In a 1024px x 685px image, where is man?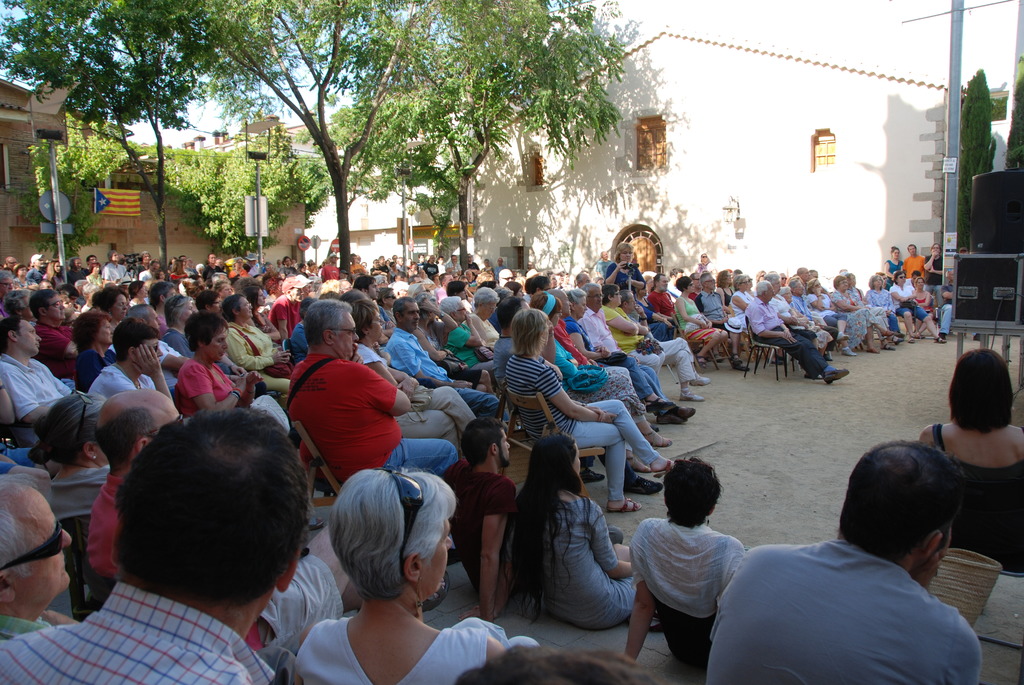
439/418/627/622.
